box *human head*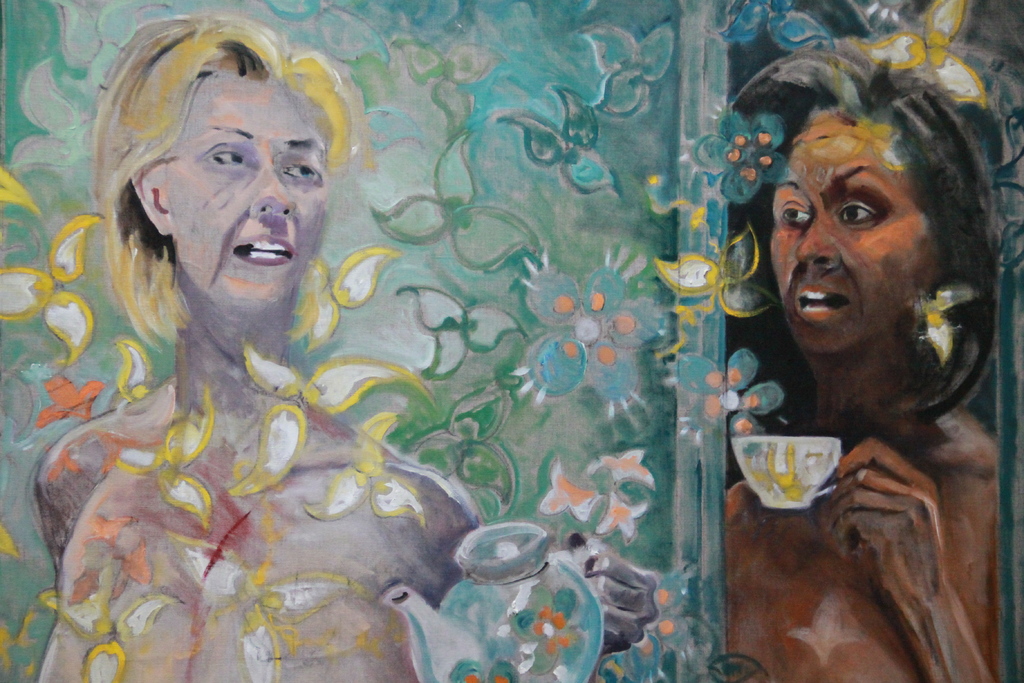
region(95, 10, 362, 339)
